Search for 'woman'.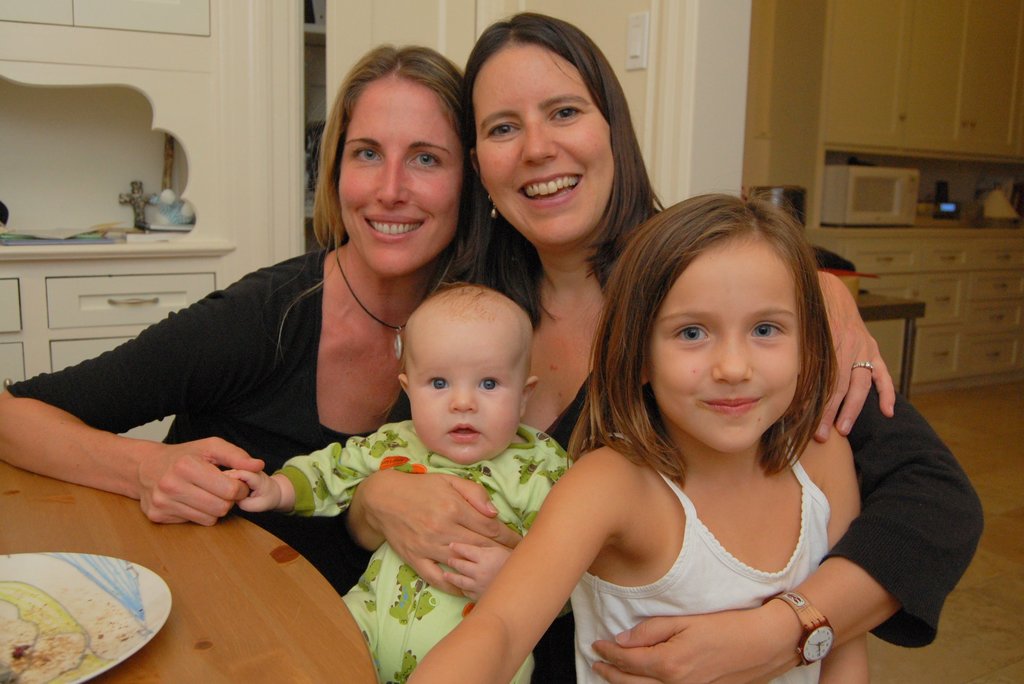
Found at x1=0 y1=42 x2=897 y2=592.
